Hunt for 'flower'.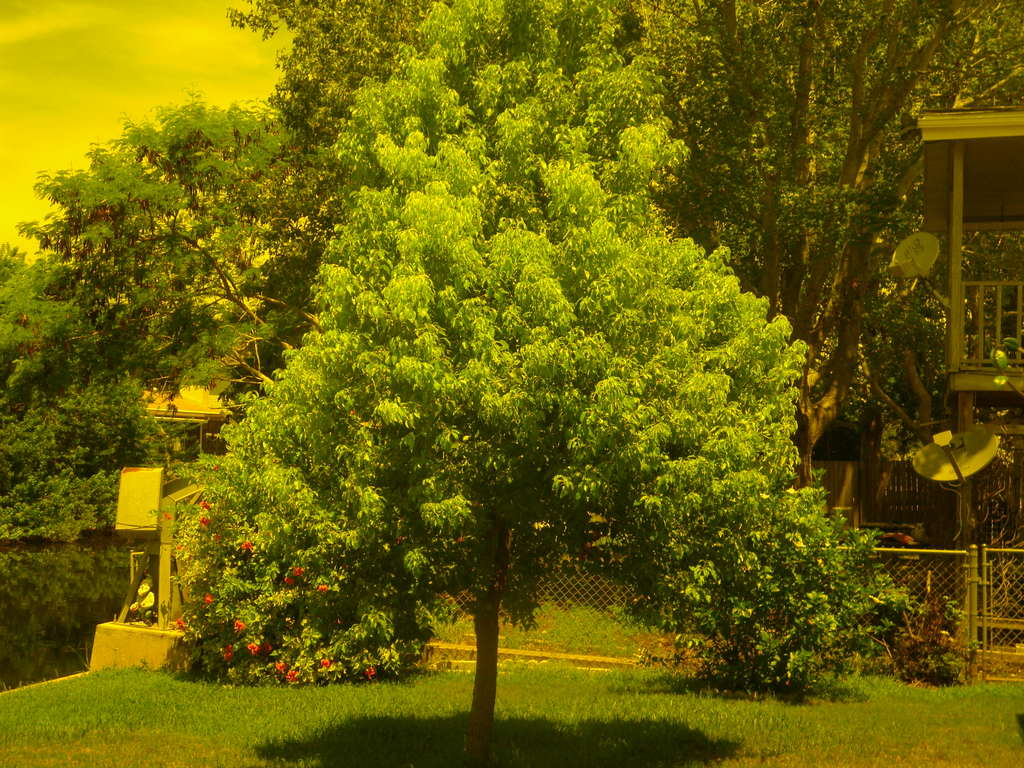
Hunted down at (176, 618, 187, 634).
